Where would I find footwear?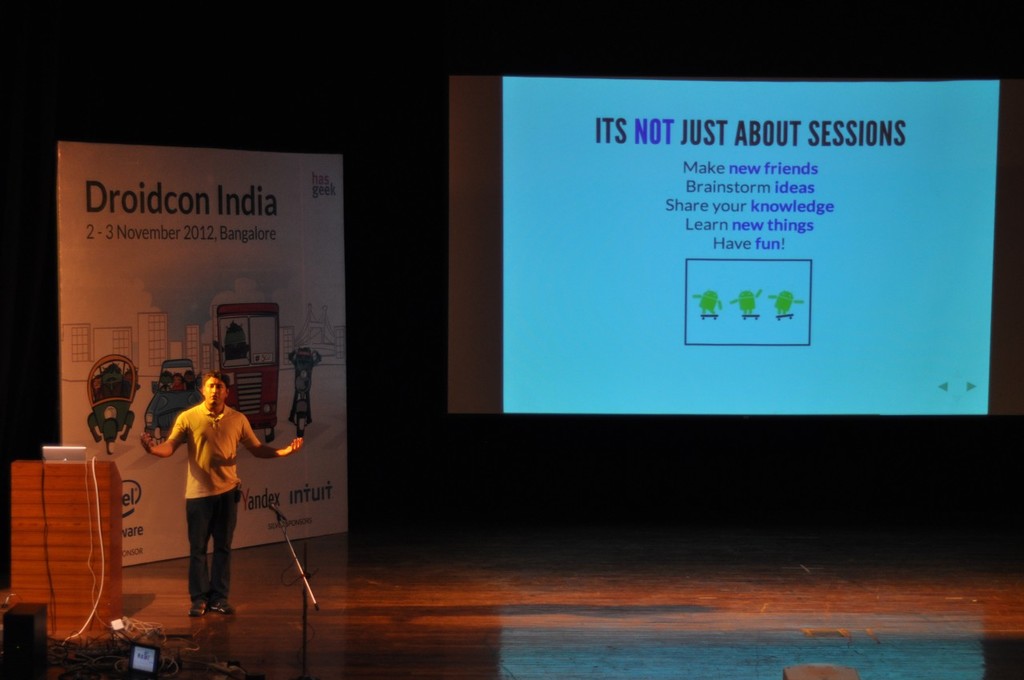
At Rect(190, 596, 210, 614).
